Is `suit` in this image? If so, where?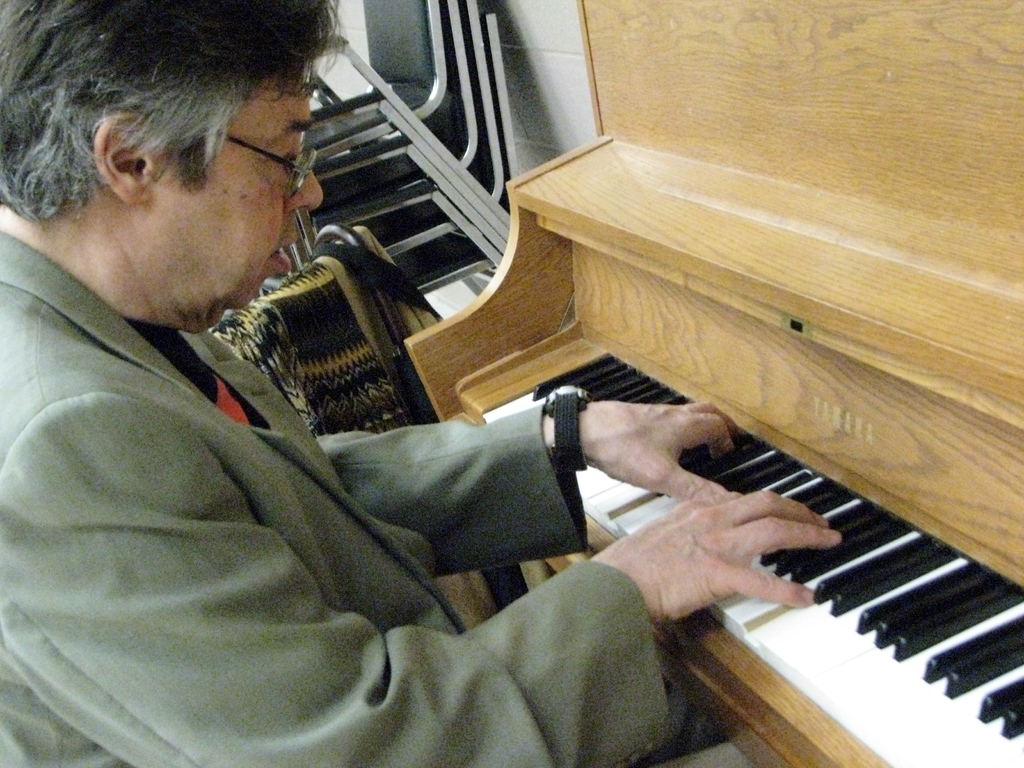
Yes, at box=[0, 228, 669, 767].
